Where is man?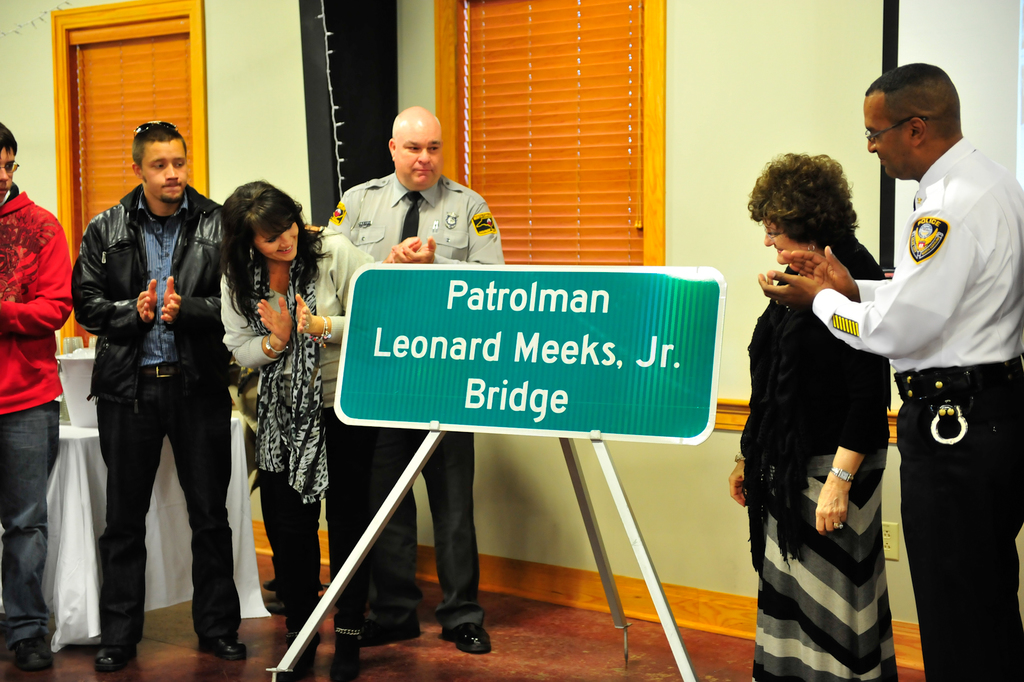
(left=74, top=114, right=232, bottom=675).
